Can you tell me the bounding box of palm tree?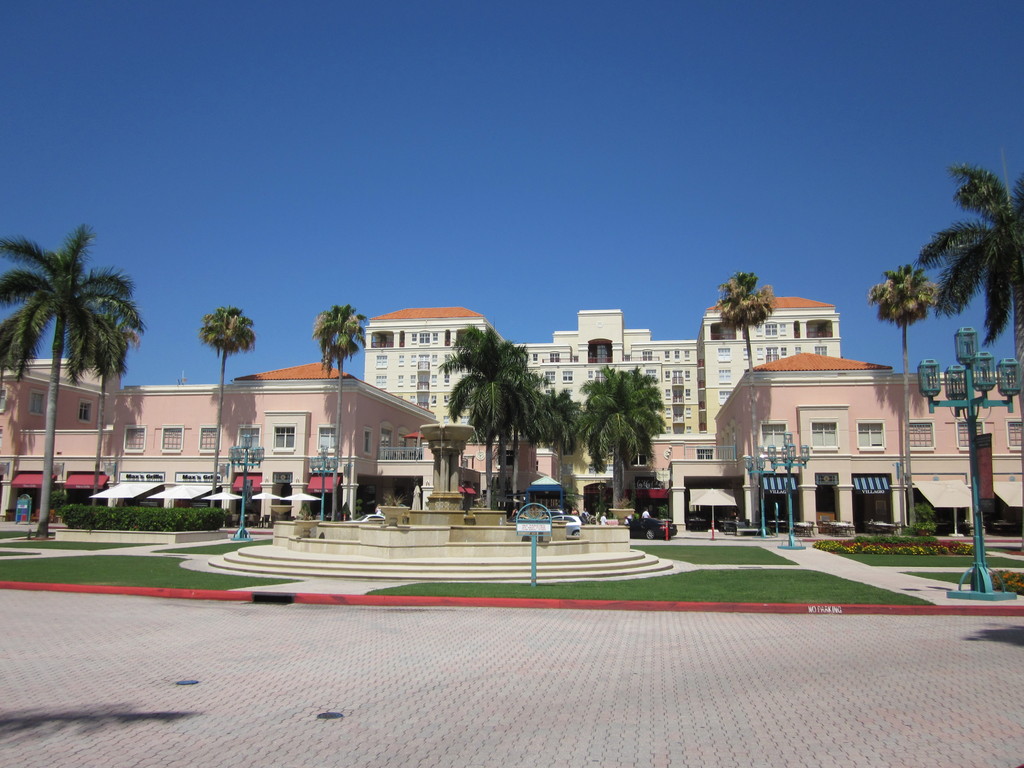
l=929, t=167, r=1019, b=538.
